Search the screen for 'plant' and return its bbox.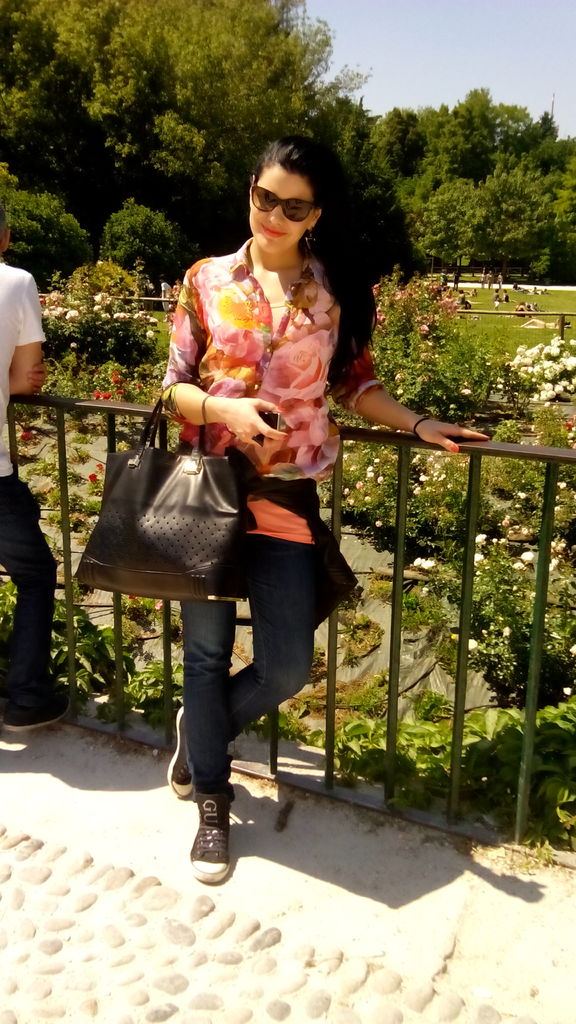
Found: 329,433,474,568.
